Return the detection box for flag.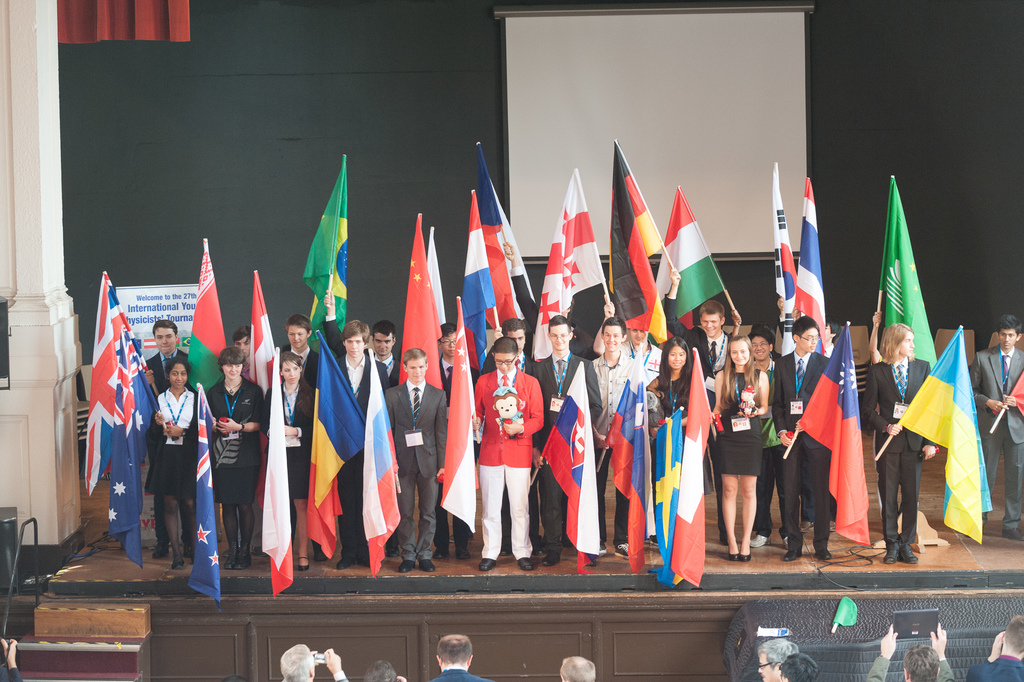
bbox=[428, 295, 488, 538].
